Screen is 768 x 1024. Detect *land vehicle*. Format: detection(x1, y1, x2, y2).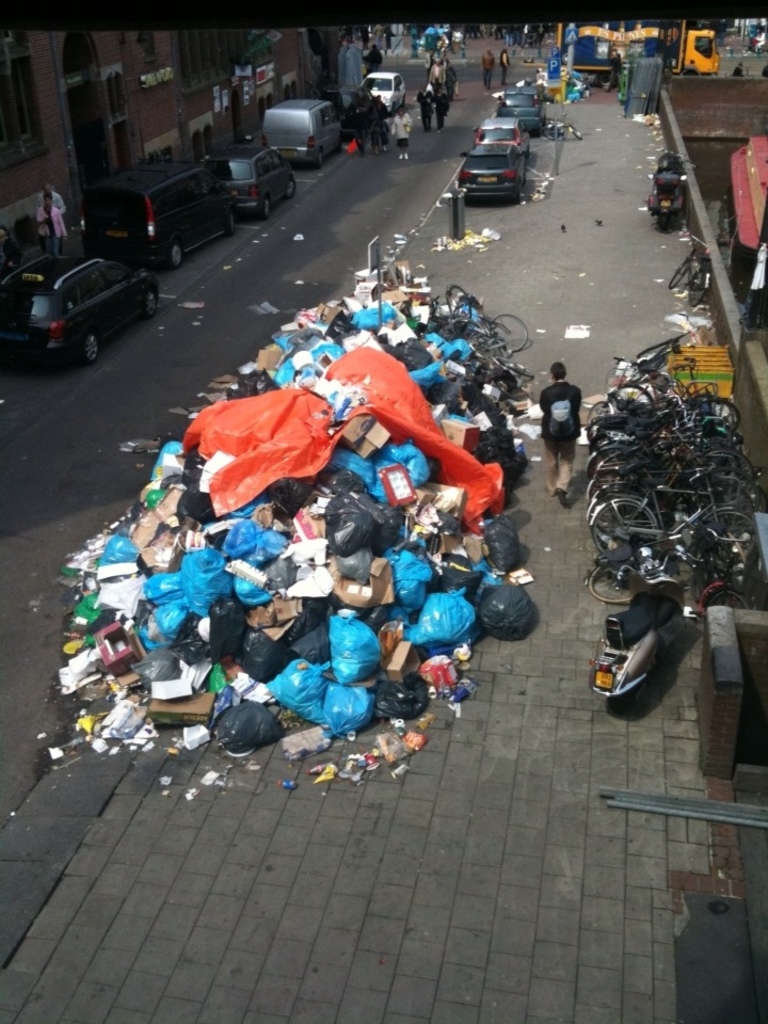
detection(211, 144, 300, 222).
